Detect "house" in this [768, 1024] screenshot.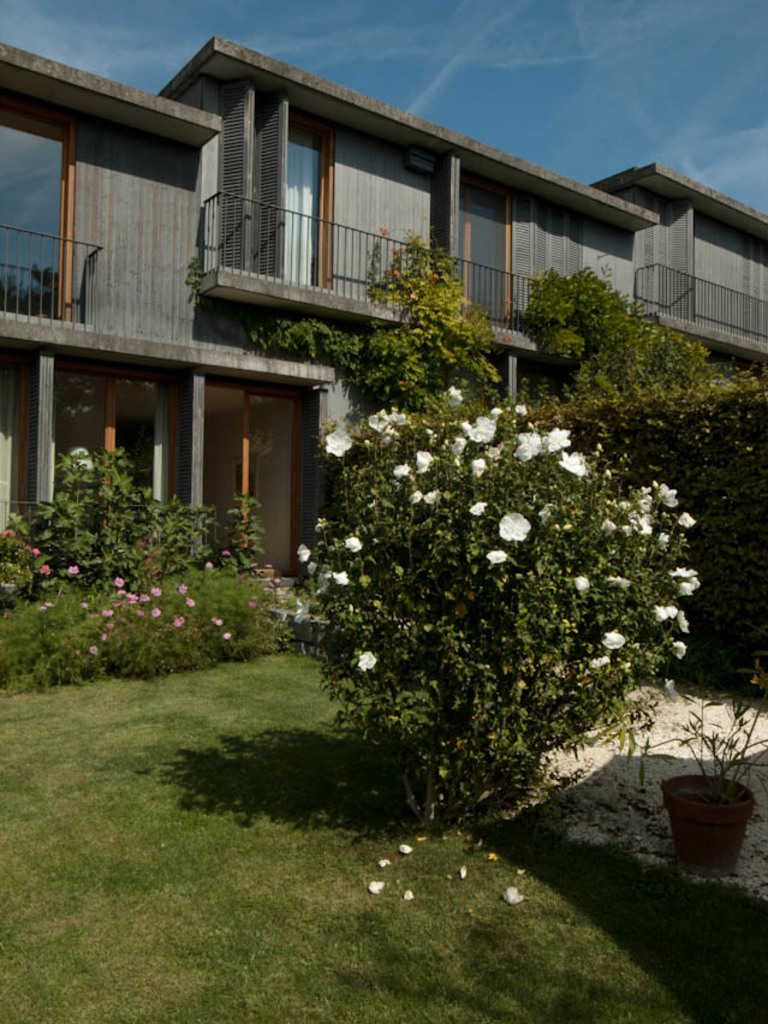
Detection: l=208, t=54, r=505, b=458.
